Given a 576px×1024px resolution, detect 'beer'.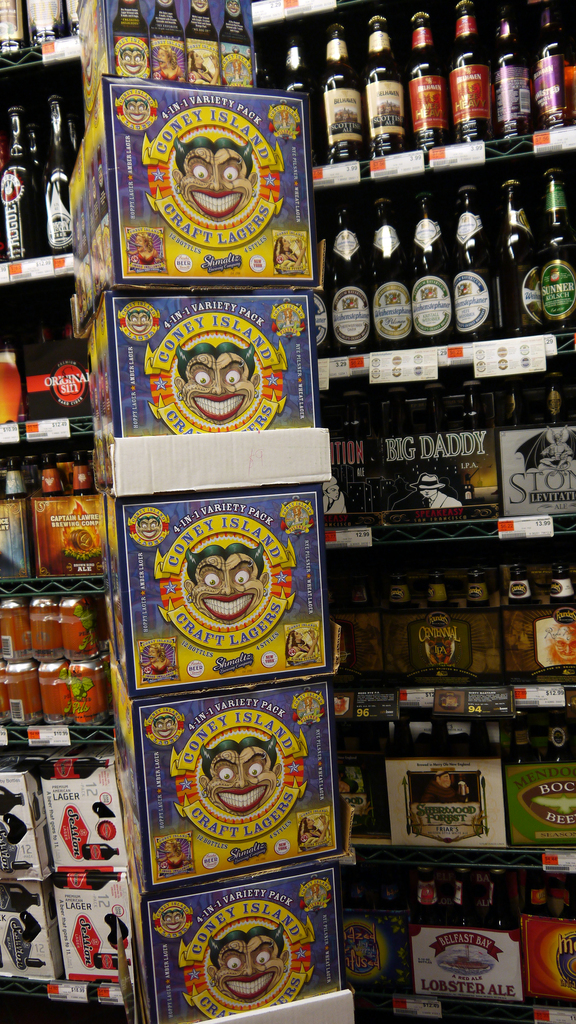
[537,170,575,334].
